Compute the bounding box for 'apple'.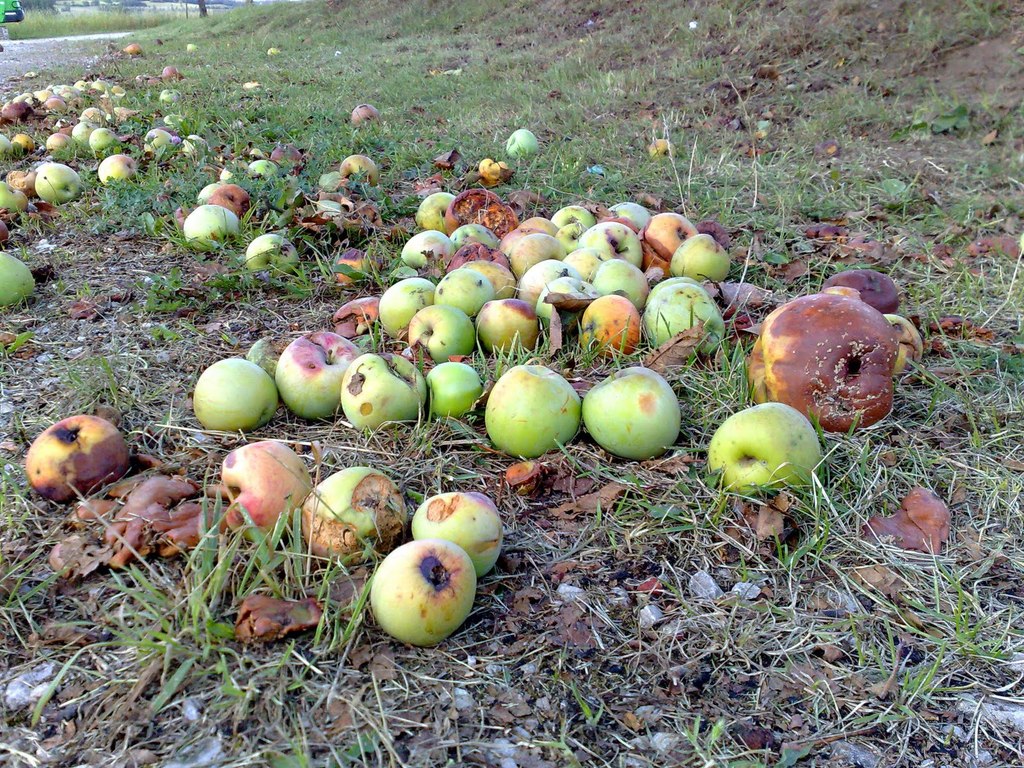
{"left": 146, "top": 129, "right": 170, "bottom": 156}.
